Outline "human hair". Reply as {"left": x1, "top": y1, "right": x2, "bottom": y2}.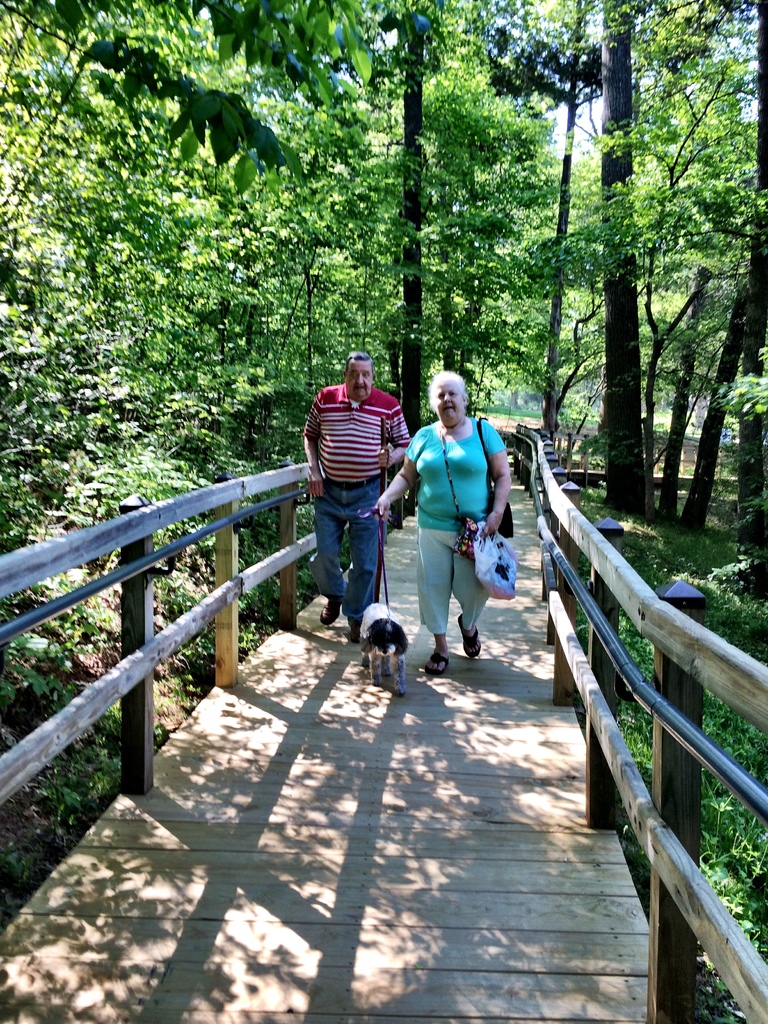
{"left": 344, "top": 351, "right": 375, "bottom": 374}.
